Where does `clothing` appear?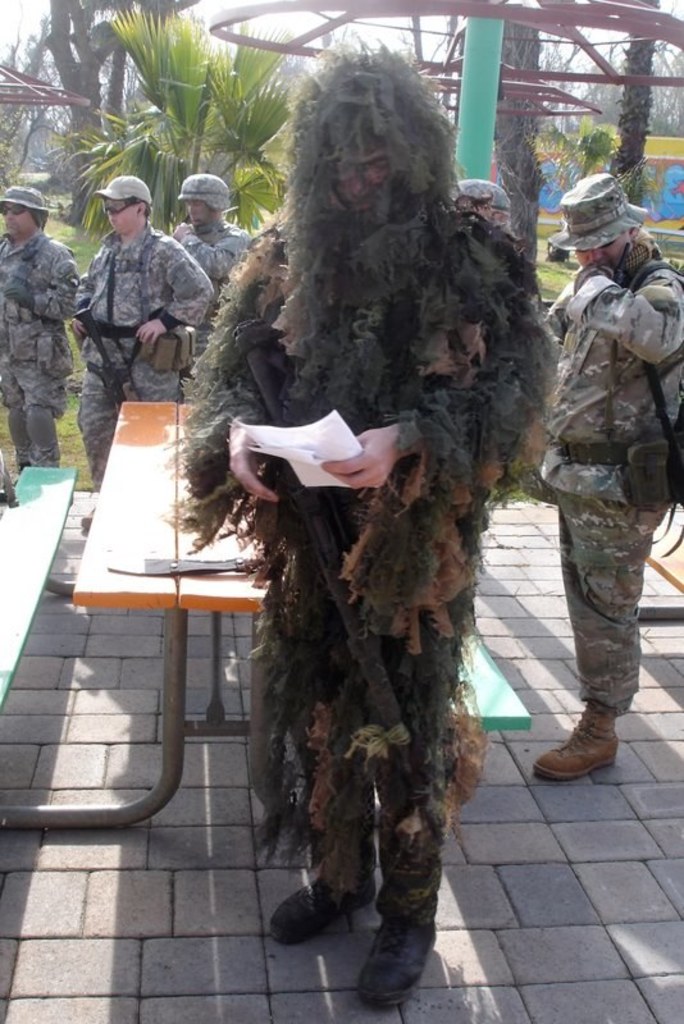
Appears at bbox=[169, 219, 251, 357].
